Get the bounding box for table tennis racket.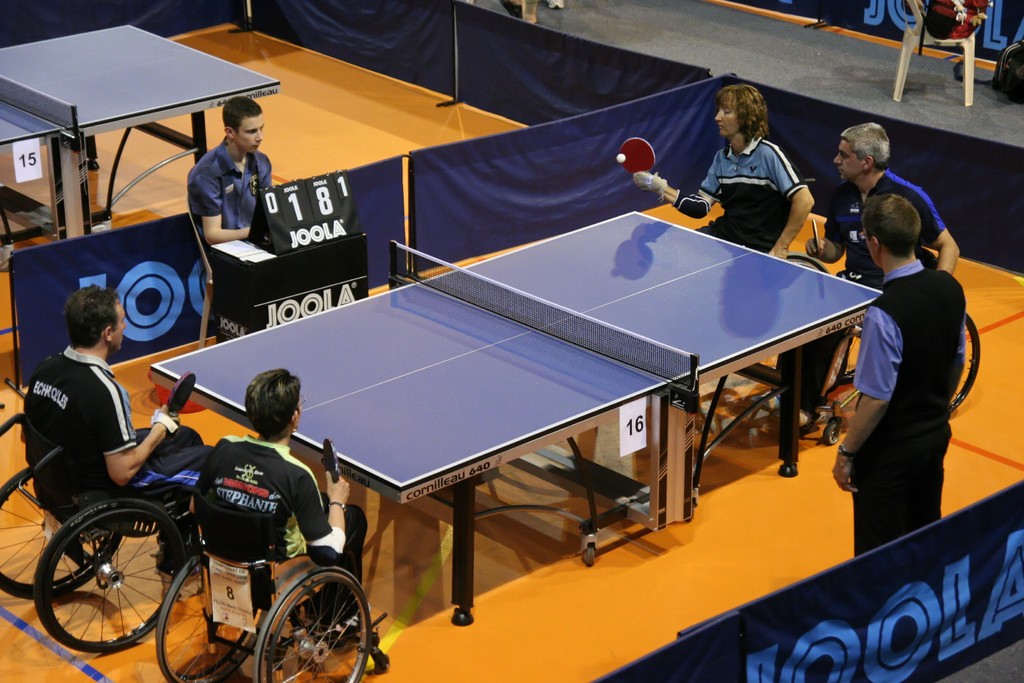
locate(616, 138, 661, 178).
